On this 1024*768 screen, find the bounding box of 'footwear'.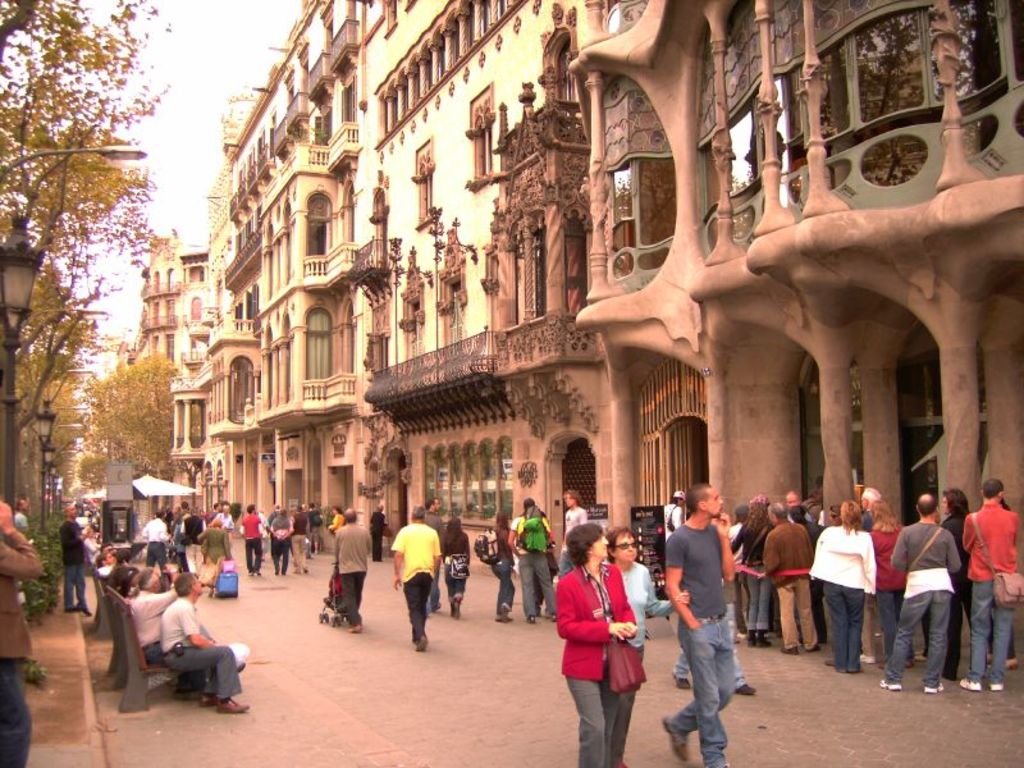
Bounding box: {"x1": 673, "y1": 667, "x2": 689, "y2": 687}.
